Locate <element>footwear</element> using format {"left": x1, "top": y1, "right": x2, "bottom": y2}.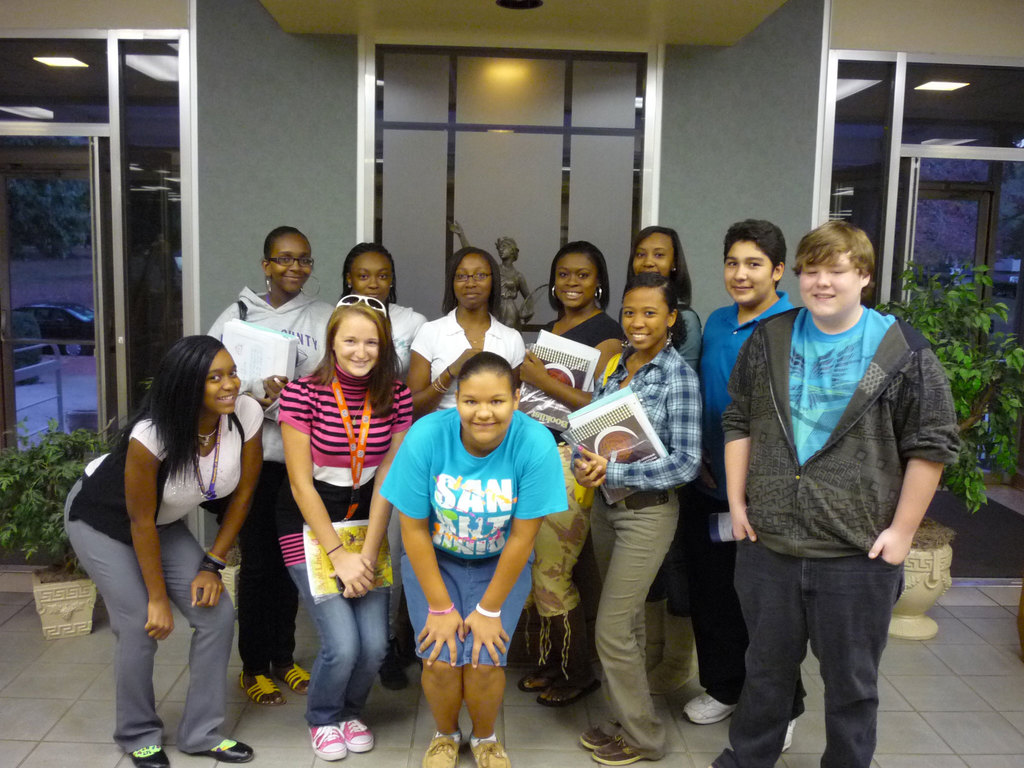
{"left": 342, "top": 717, "right": 377, "bottom": 752}.
